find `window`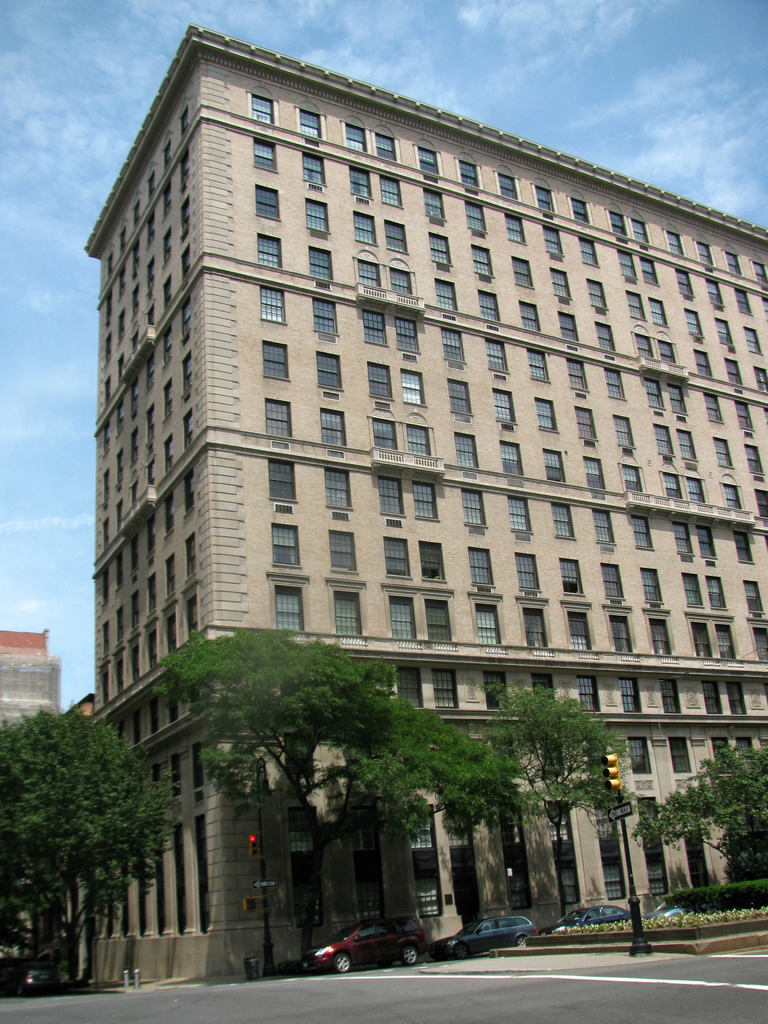
left=310, top=249, right=331, bottom=280
